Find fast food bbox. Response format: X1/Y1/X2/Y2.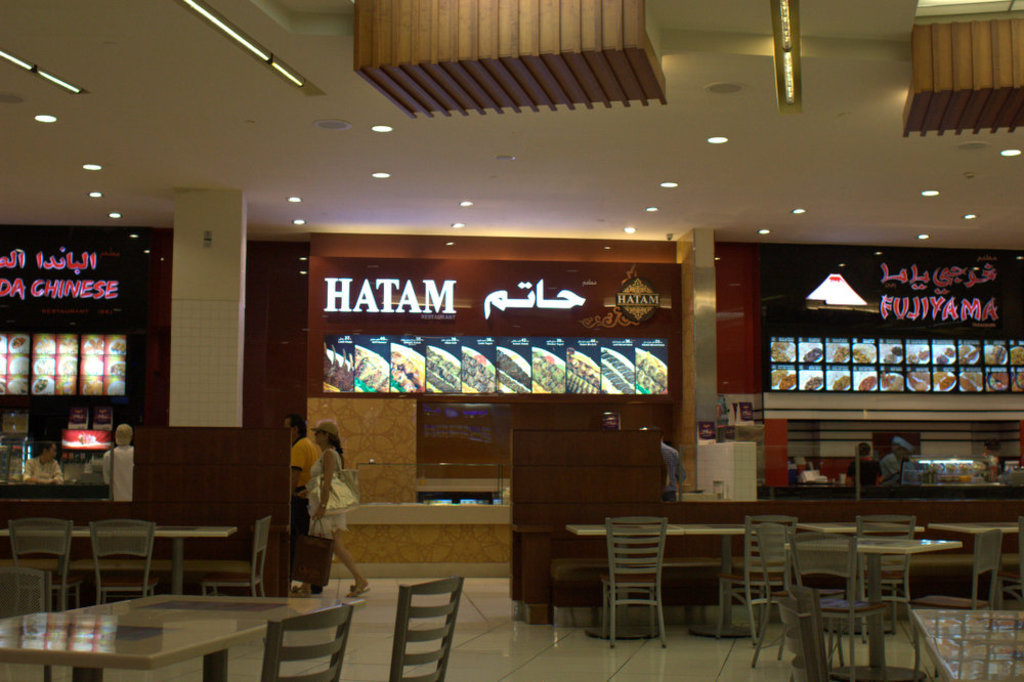
833/346/849/361.
